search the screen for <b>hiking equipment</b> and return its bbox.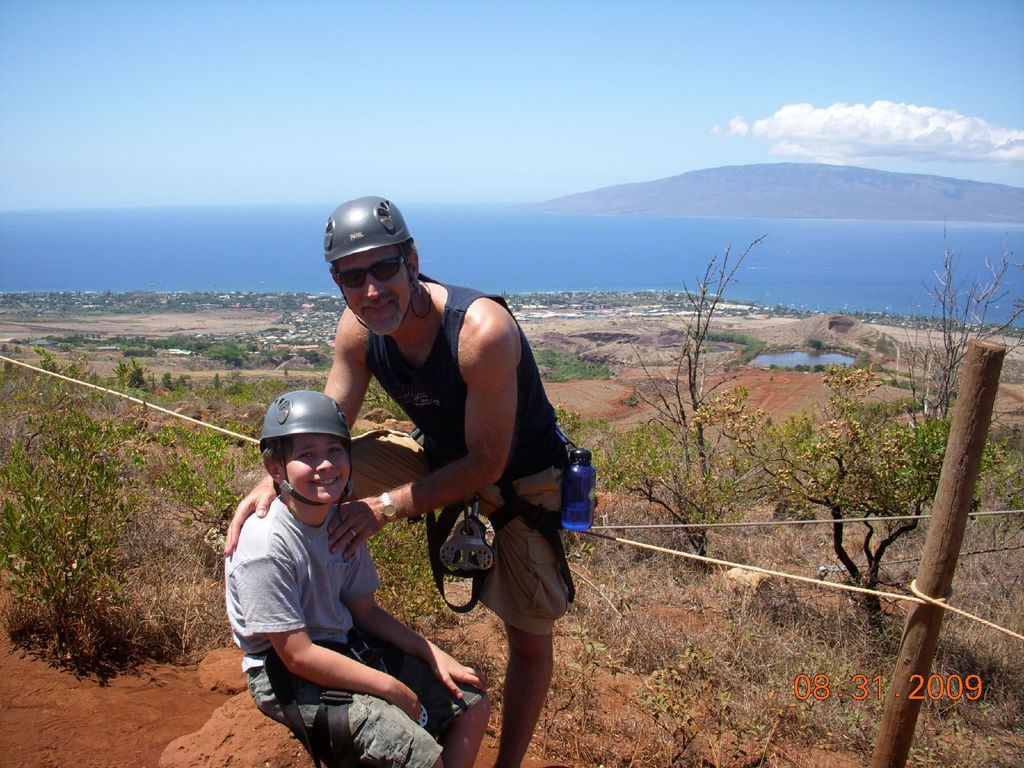
Found: 321/194/416/340.
